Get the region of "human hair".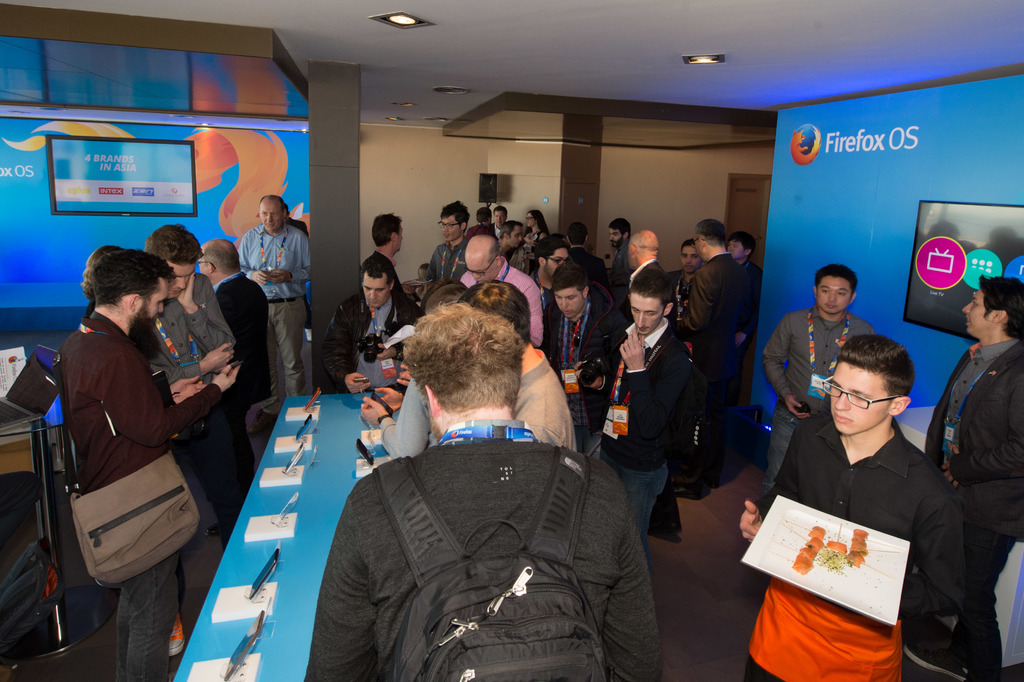
[x1=681, y1=240, x2=695, y2=247].
